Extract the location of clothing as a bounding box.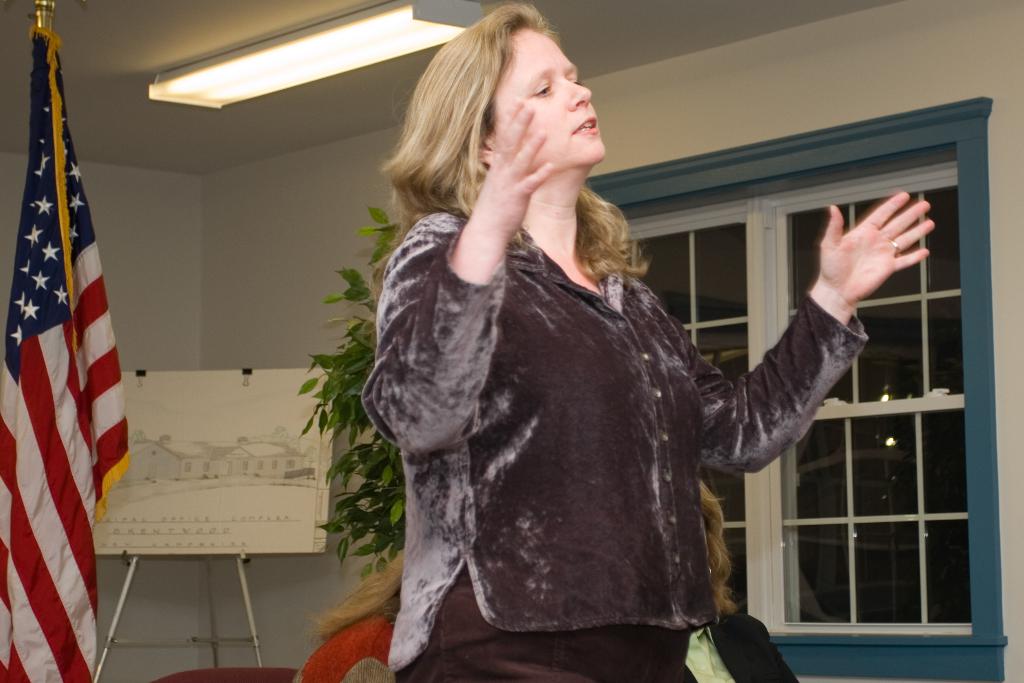
<region>303, 616, 395, 678</region>.
